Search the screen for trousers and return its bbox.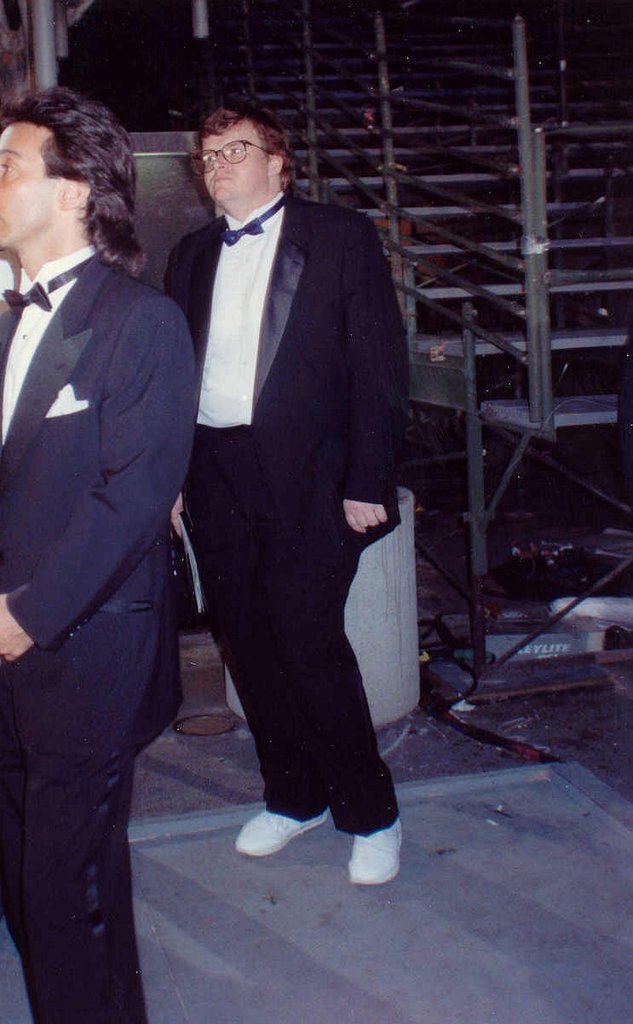
Found: bbox(0, 751, 152, 1023).
